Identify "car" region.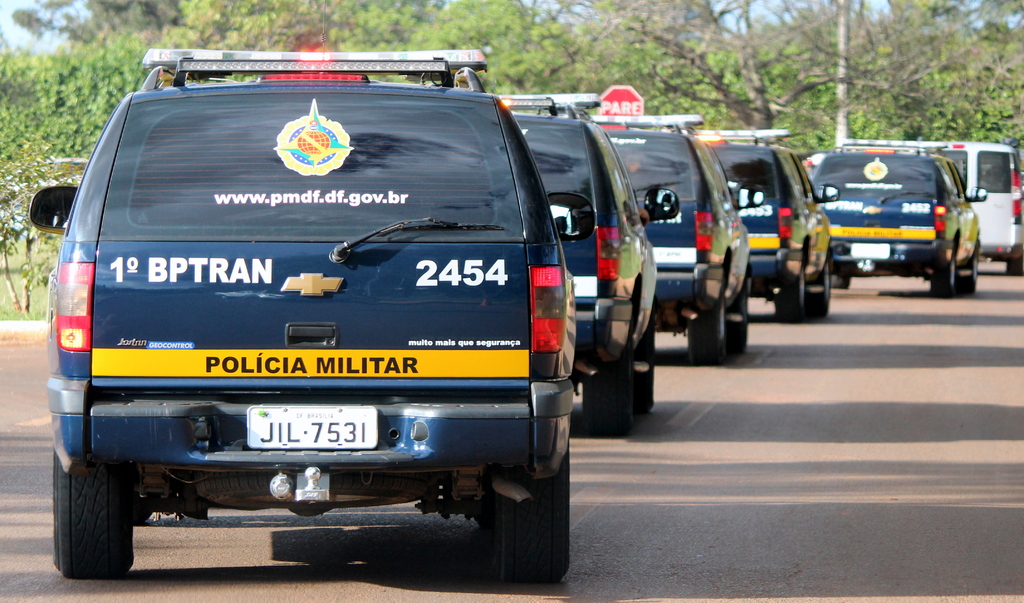
Region: <region>703, 124, 842, 318</region>.
